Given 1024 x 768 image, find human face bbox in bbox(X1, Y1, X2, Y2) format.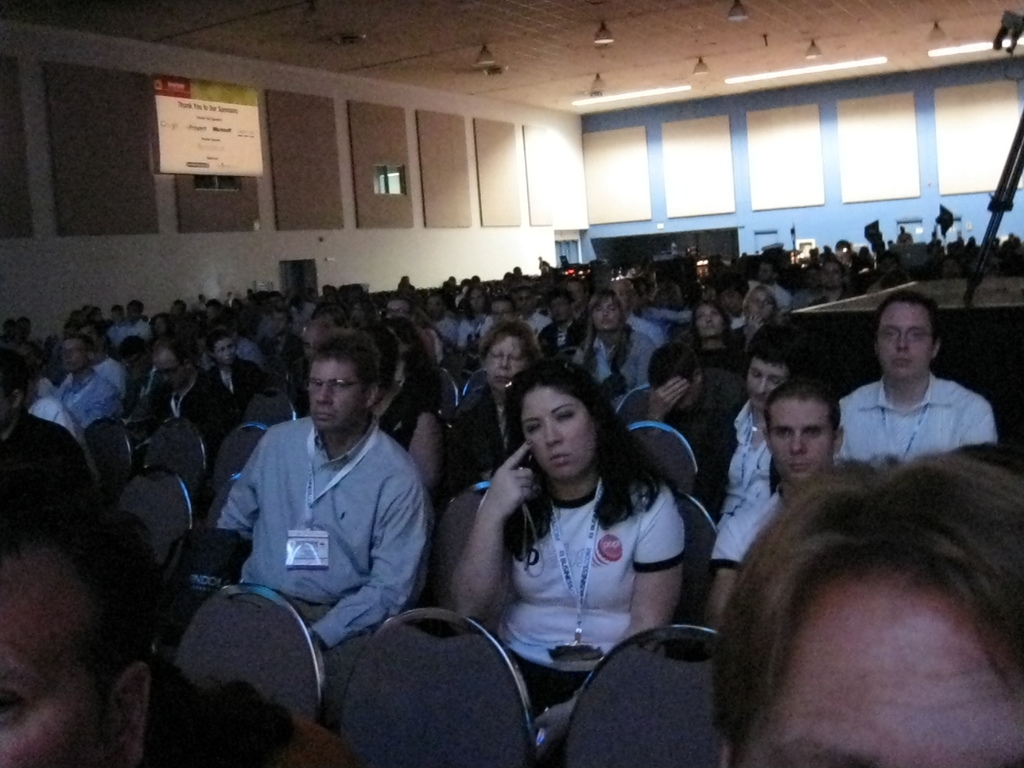
bbox(550, 298, 570, 323).
